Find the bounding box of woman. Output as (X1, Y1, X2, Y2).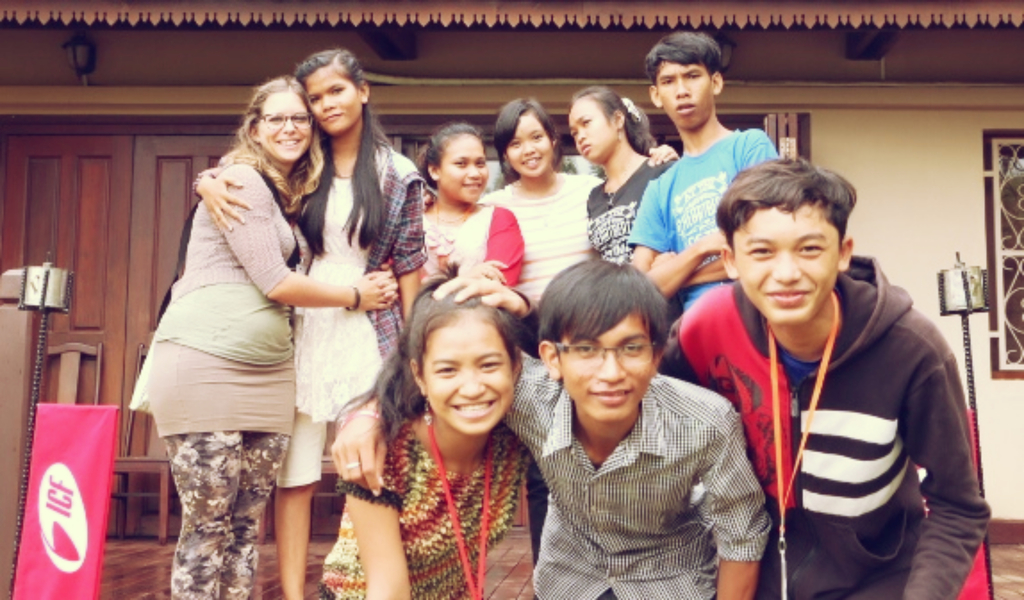
(186, 44, 434, 599).
